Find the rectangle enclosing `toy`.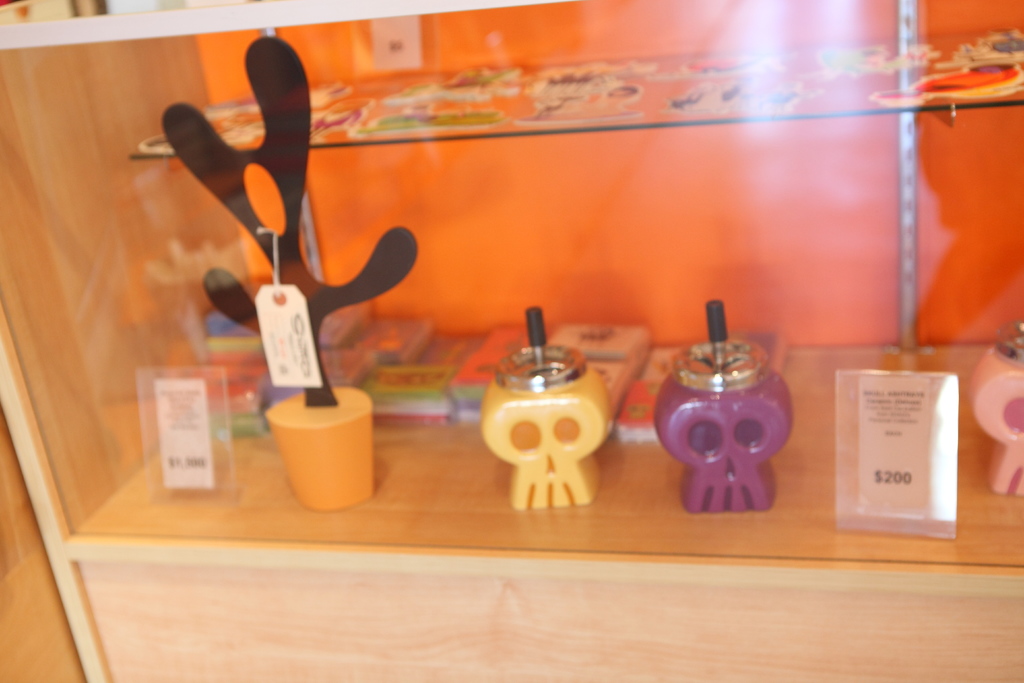
detection(159, 39, 415, 407).
